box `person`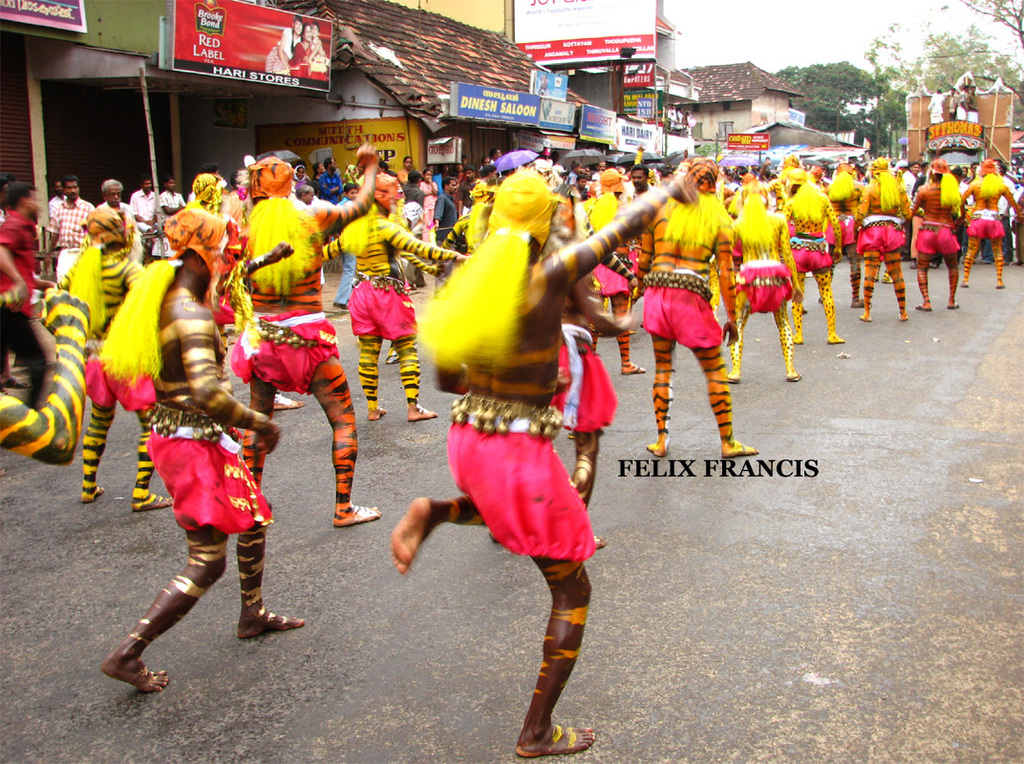
bbox=[847, 152, 915, 323]
